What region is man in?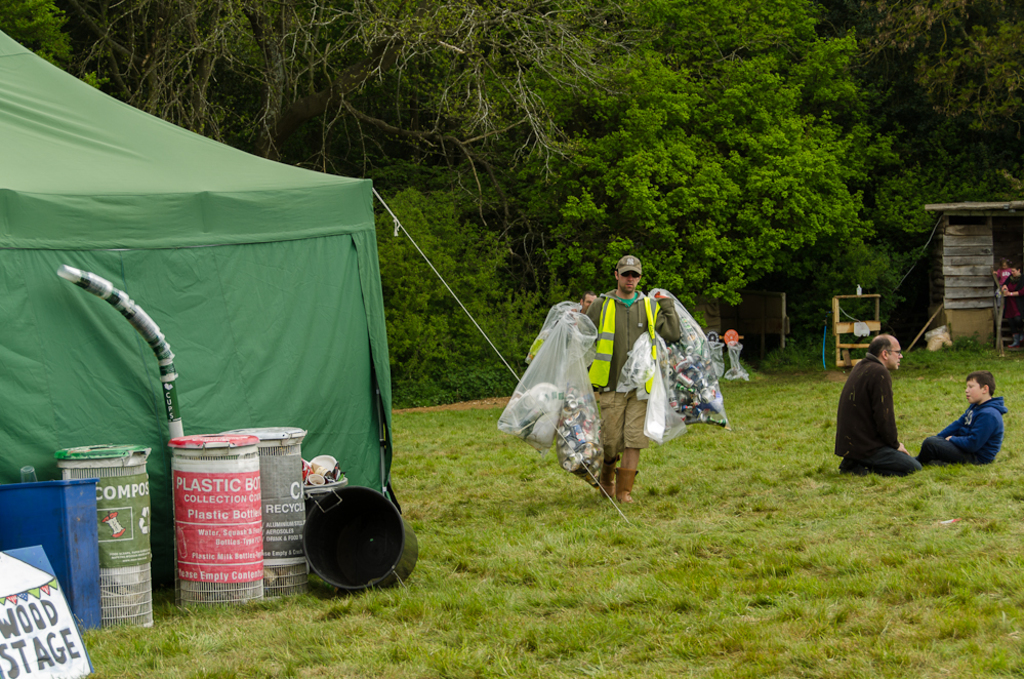
566,255,681,505.
